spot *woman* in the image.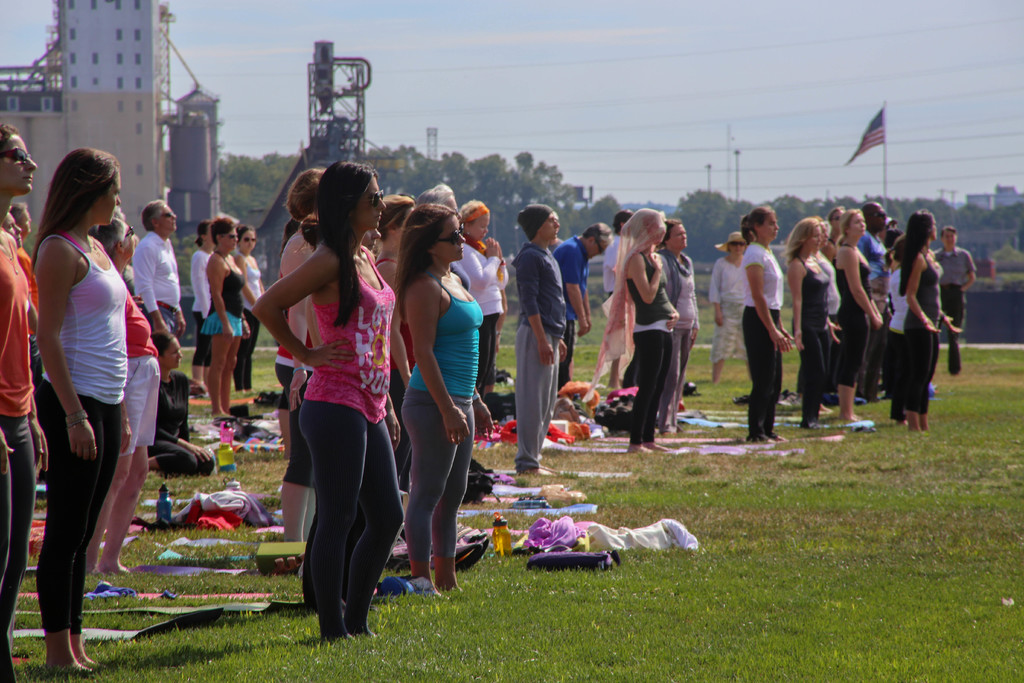
*woman* found at BBox(781, 216, 840, 427).
